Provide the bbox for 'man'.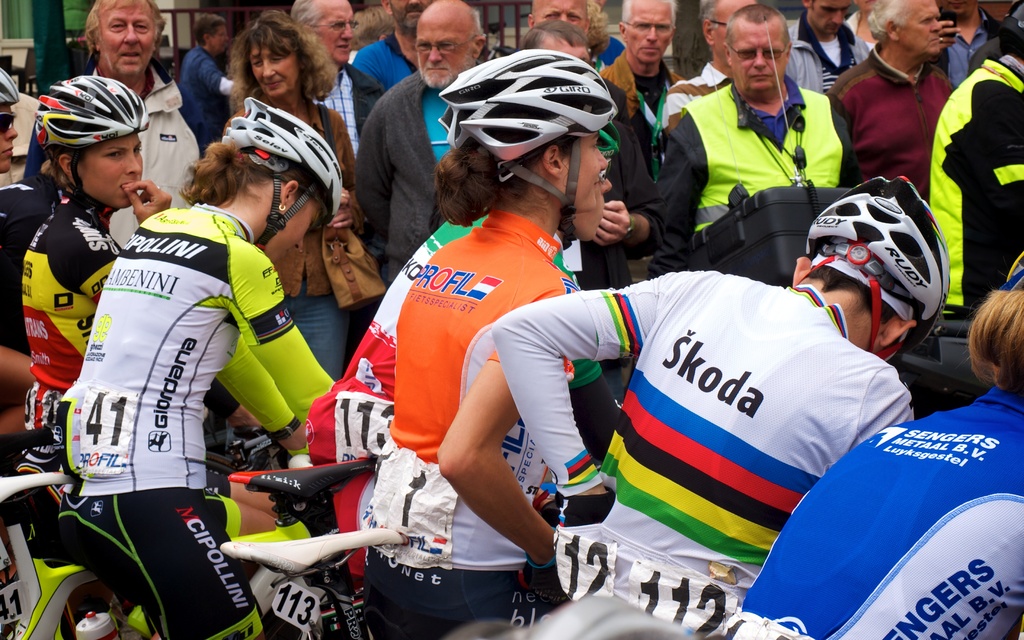
(350, 0, 426, 92).
